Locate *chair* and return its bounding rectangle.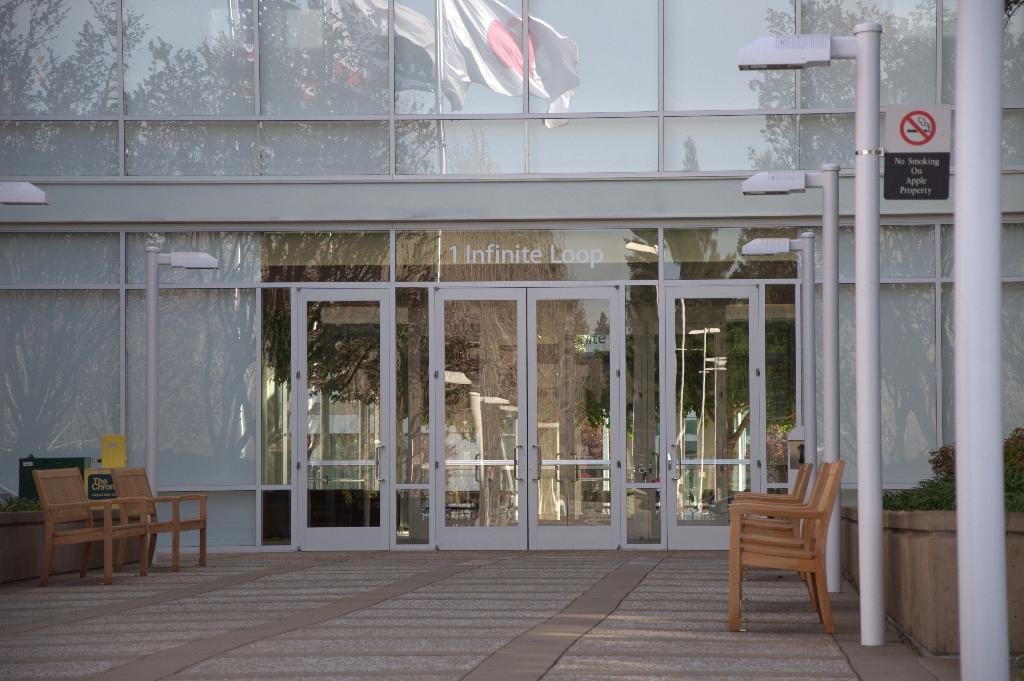
Rect(728, 461, 812, 540).
